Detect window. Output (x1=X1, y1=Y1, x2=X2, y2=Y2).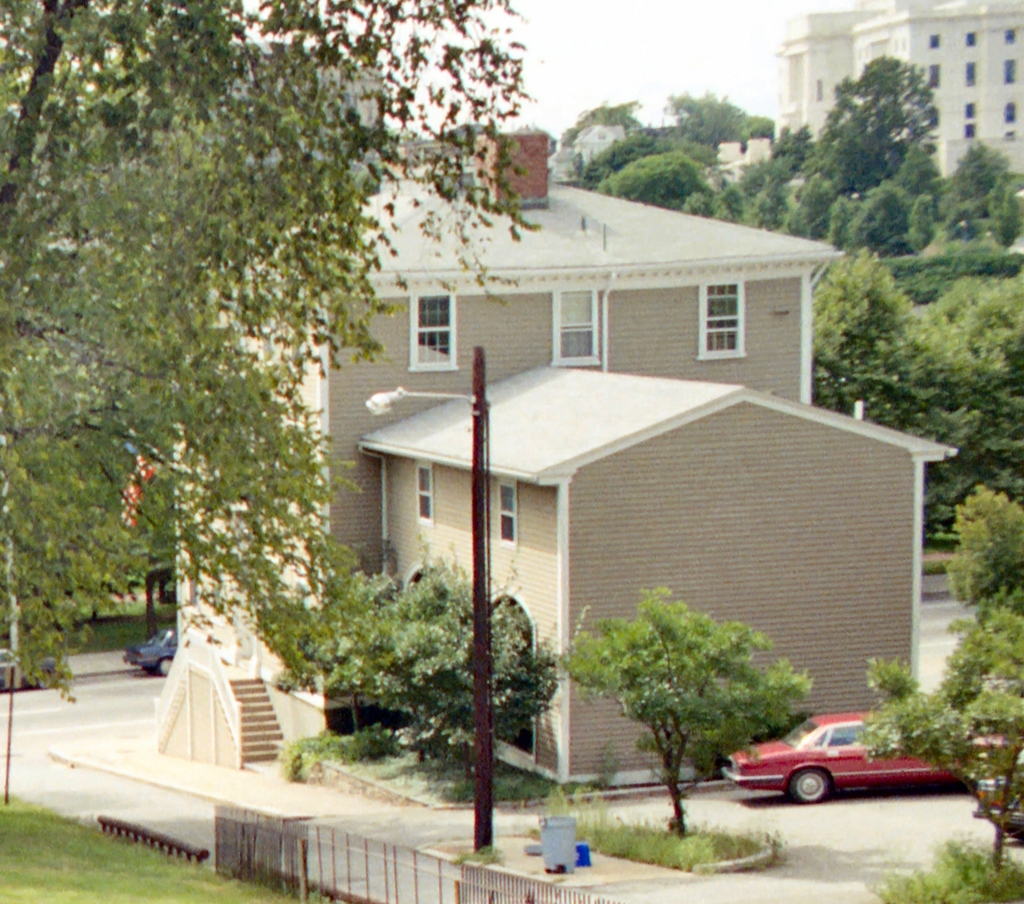
(x1=965, y1=125, x2=976, y2=141).
